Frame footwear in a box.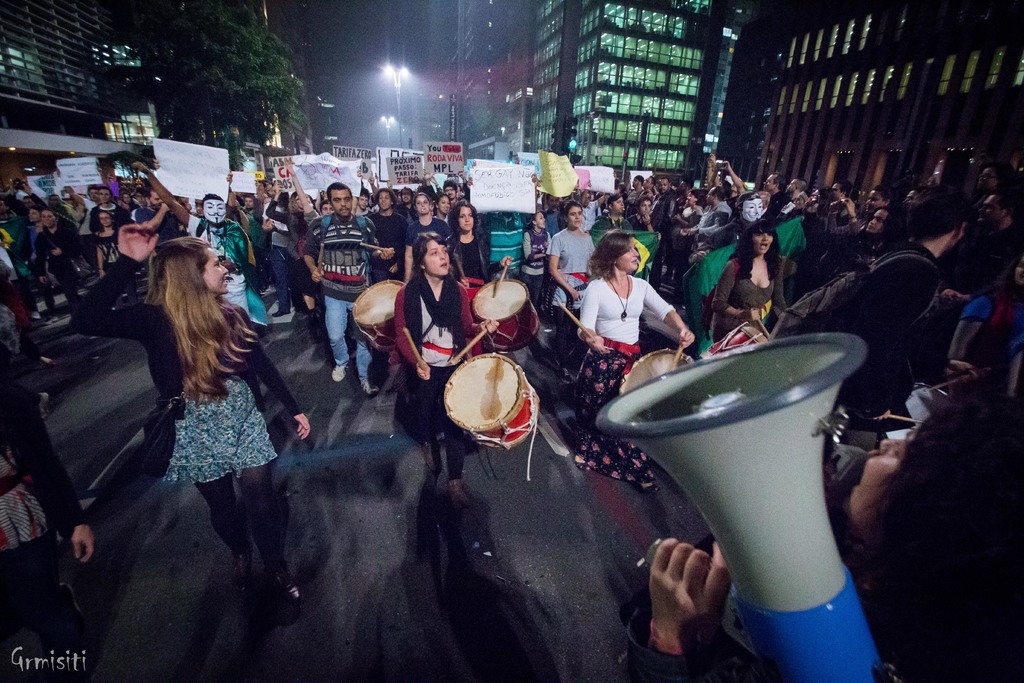
426 442 438 475.
